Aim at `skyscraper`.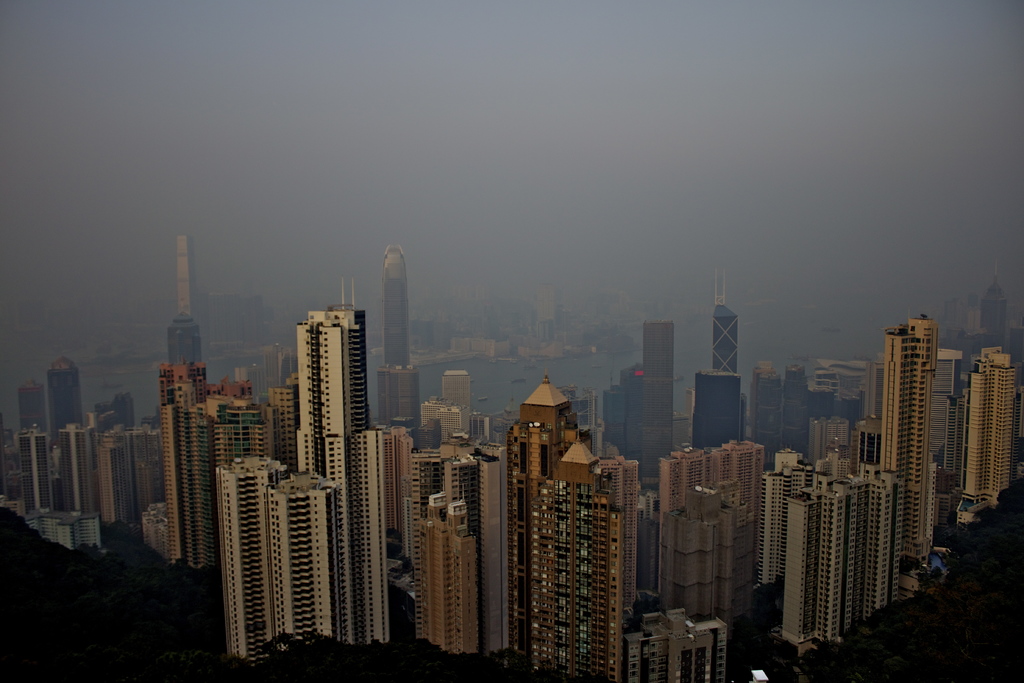
Aimed at {"x1": 794, "y1": 418, "x2": 852, "y2": 473}.
